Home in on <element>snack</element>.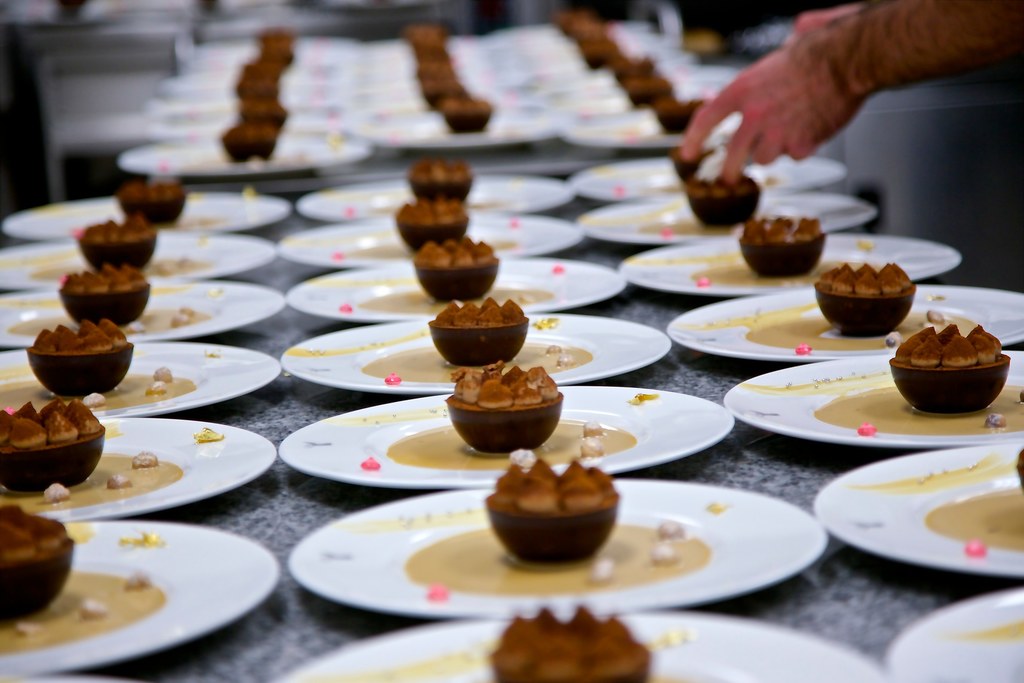
Homed in at region(122, 174, 186, 218).
